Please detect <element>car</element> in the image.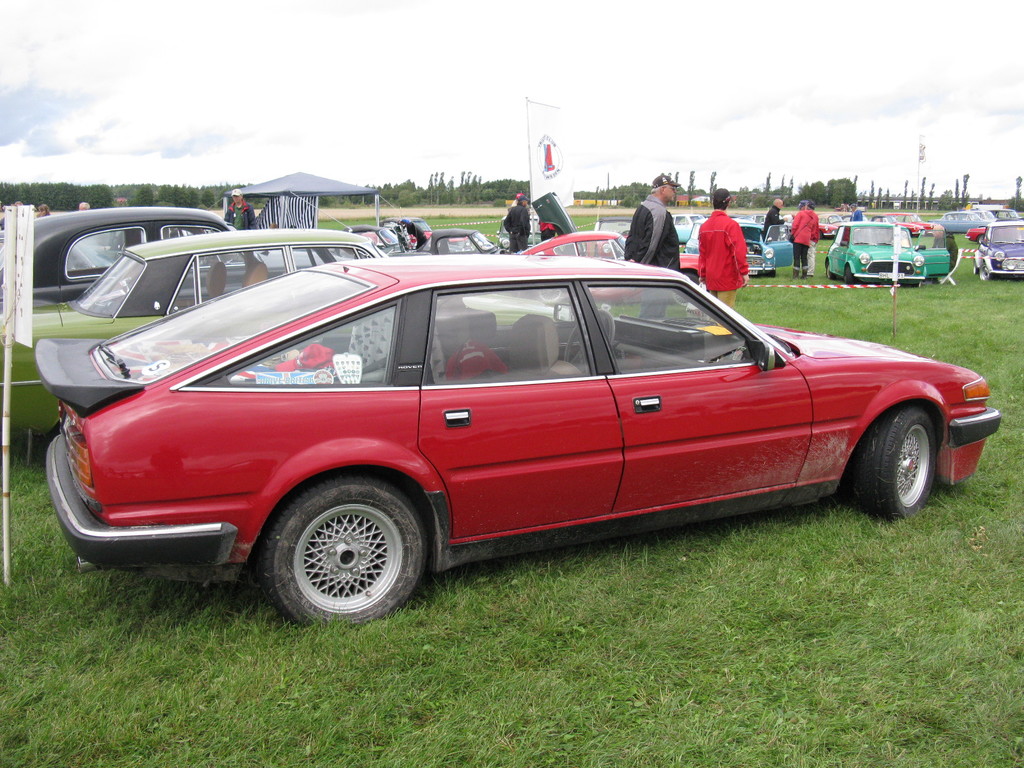
BBox(3, 224, 388, 426).
